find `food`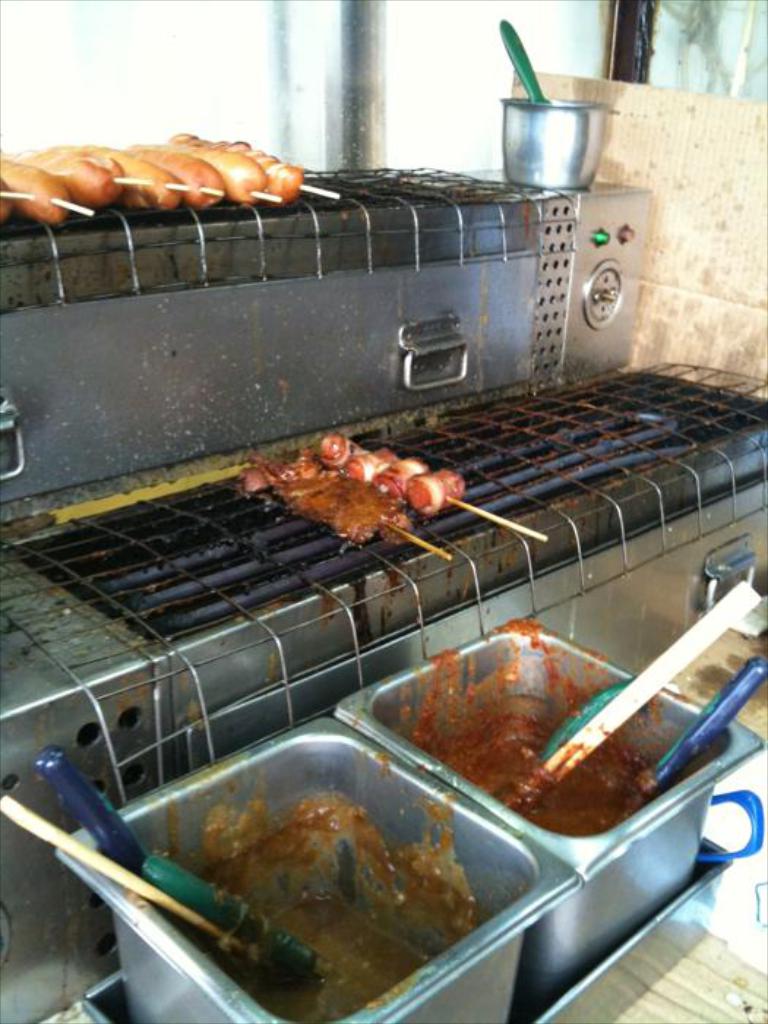
detection(231, 448, 411, 544)
